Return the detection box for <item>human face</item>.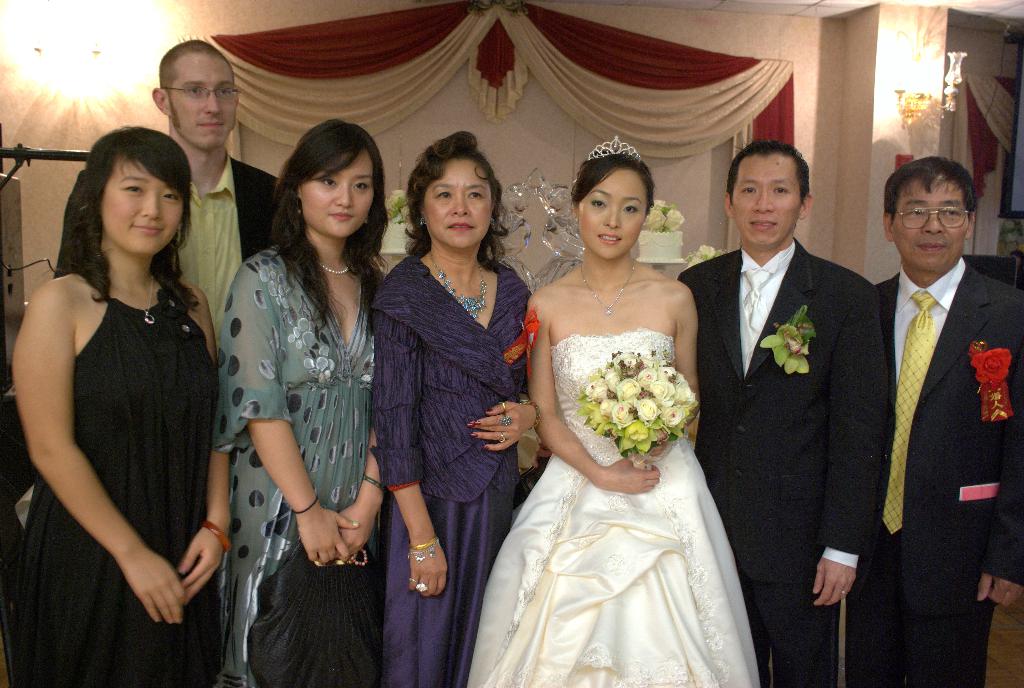
[168, 55, 237, 145].
